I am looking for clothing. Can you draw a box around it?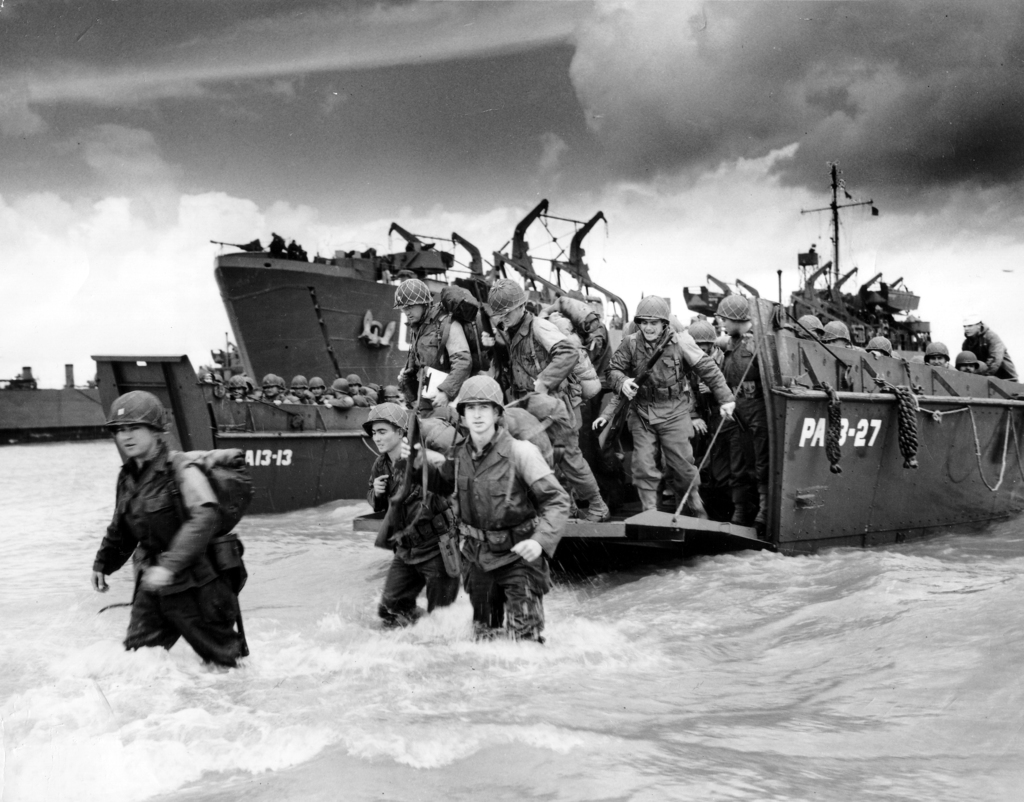
Sure, the bounding box is bbox=(604, 326, 732, 509).
